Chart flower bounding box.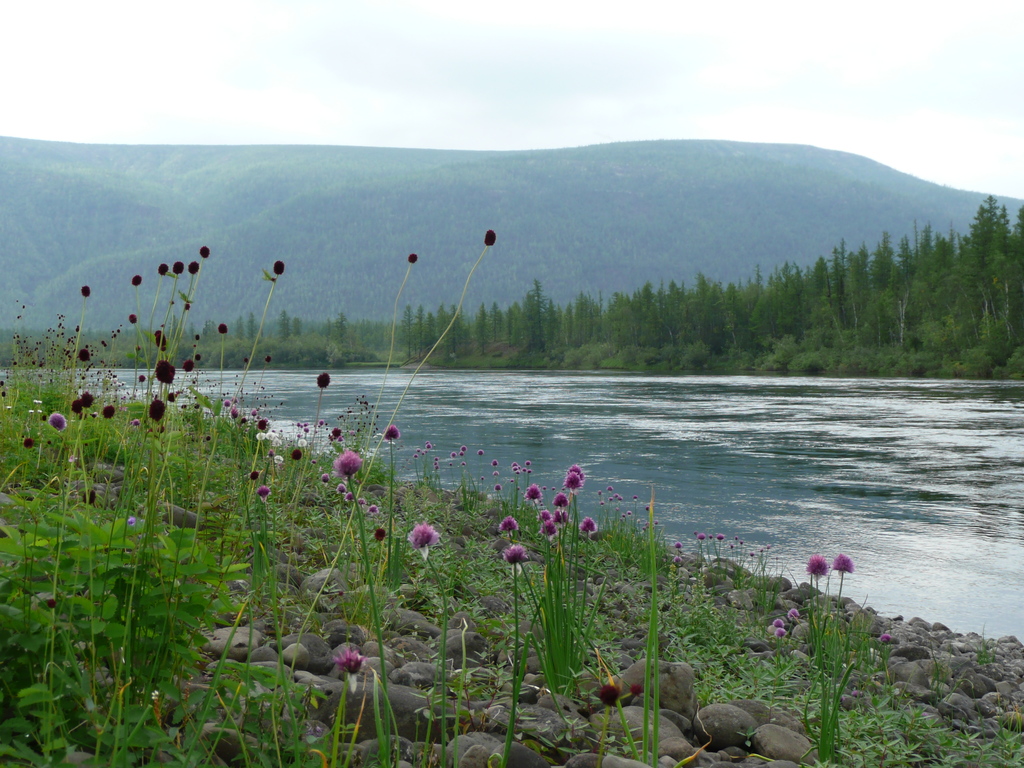
Charted: (784, 607, 800, 619).
